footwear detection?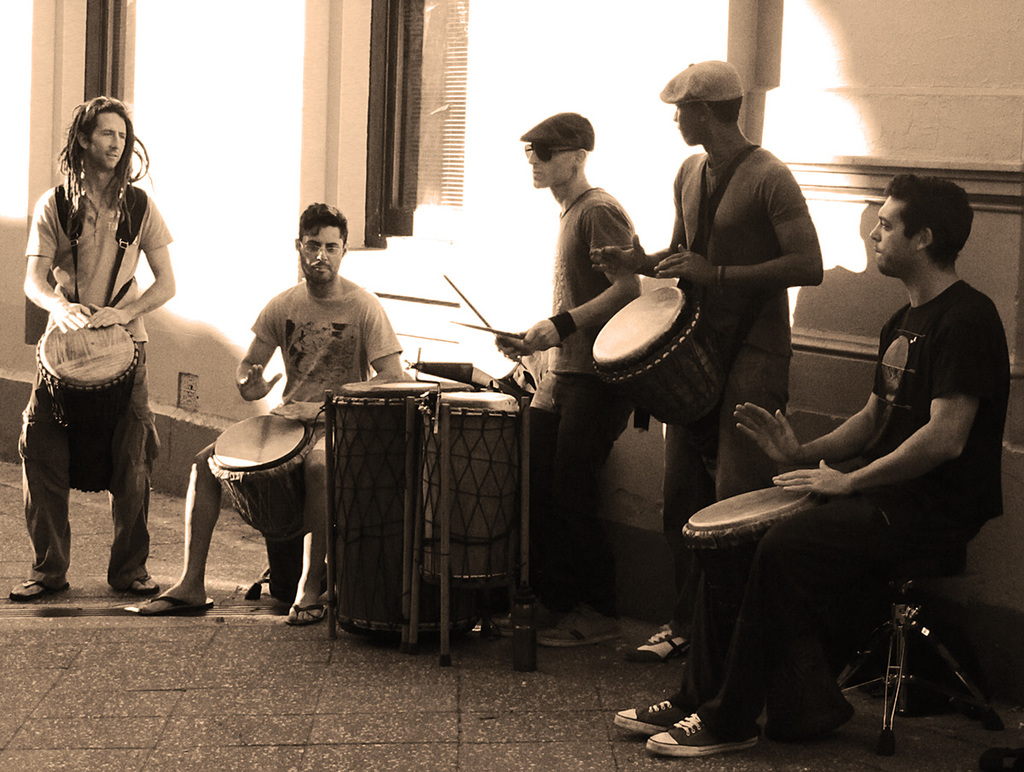
539, 619, 629, 650
